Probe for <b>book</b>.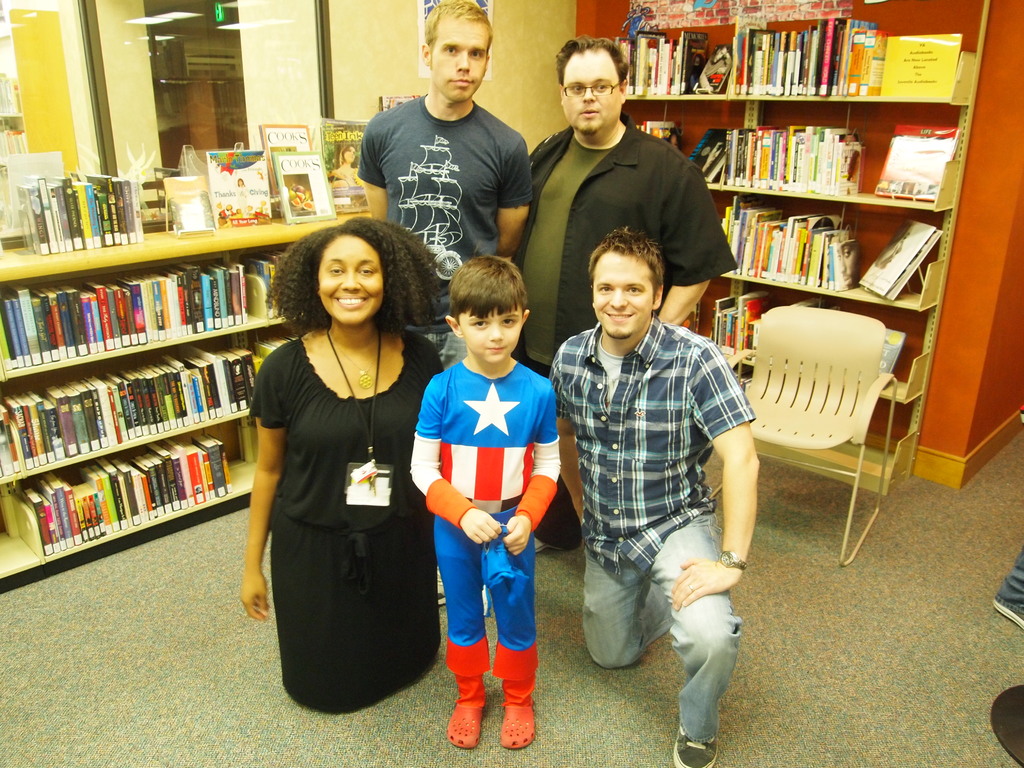
Probe result: 25,494,56,554.
